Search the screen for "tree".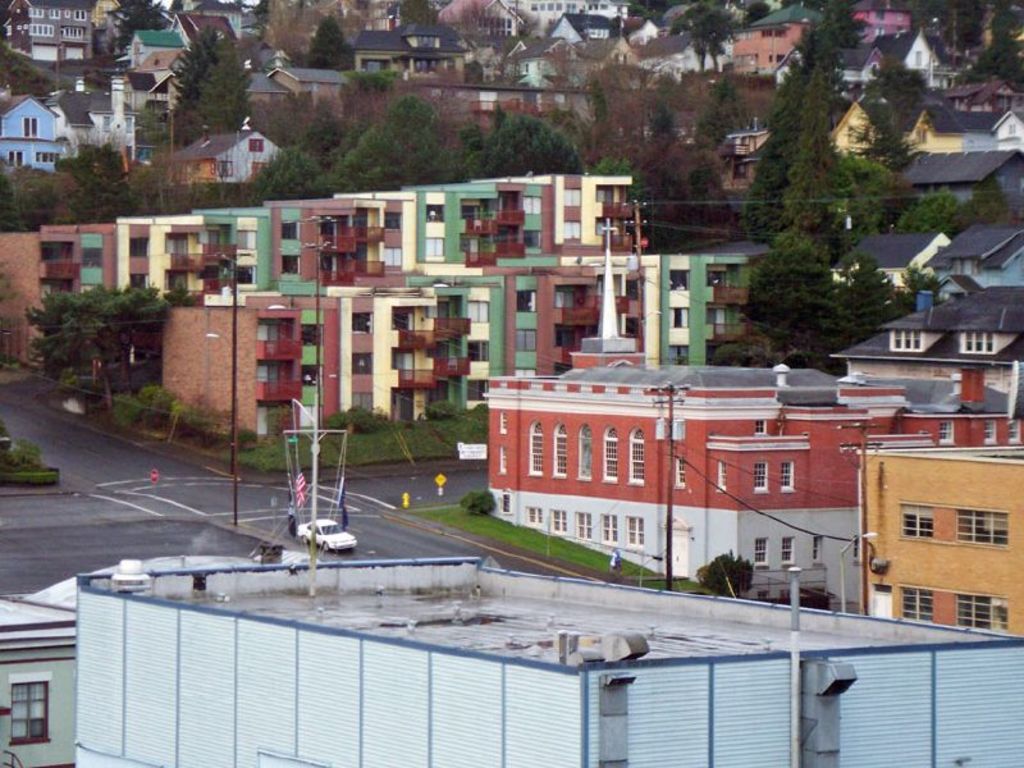
Found at left=831, top=155, right=893, bottom=253.
